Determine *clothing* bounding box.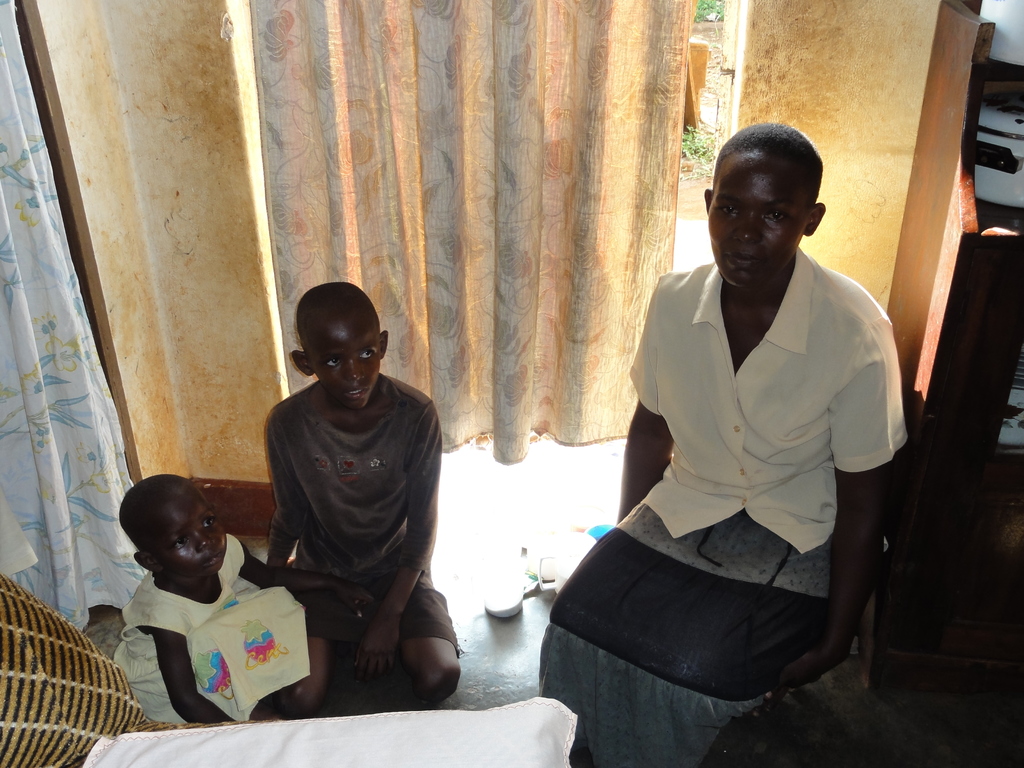
Determined: region(246, 362, 467, 657).
